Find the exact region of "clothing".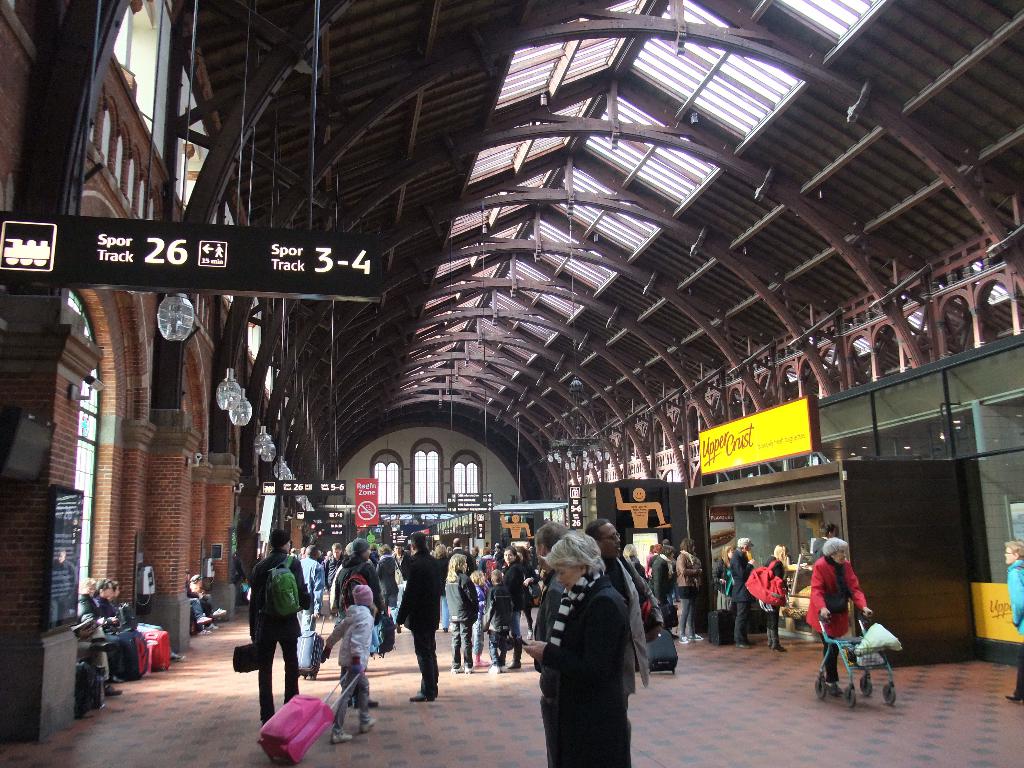
Exact region: box(1007, 559, 1023, 694).
